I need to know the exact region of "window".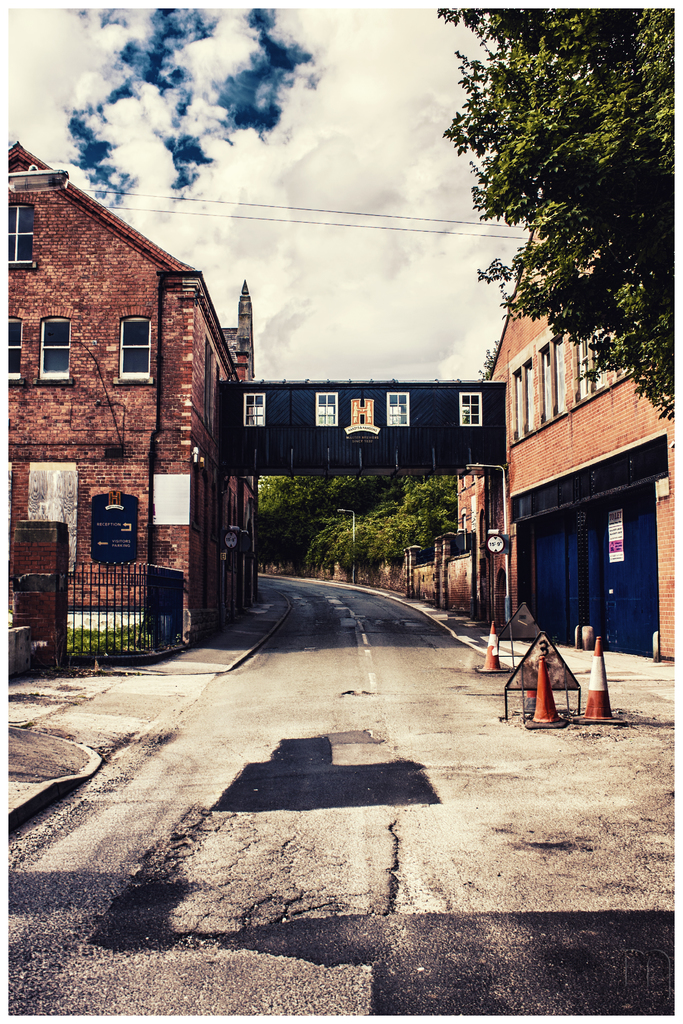
Region: [x1=618, y1=333, x2=636, y2=371].
